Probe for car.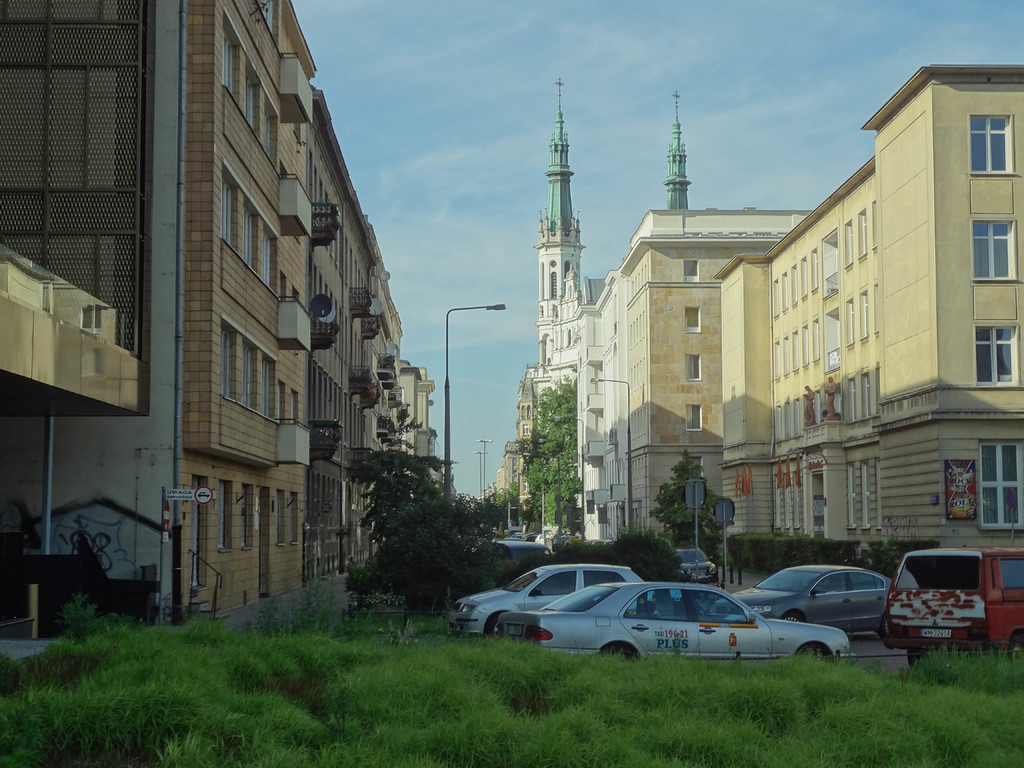
Probe result: <box>495,582,854,666</box>.
